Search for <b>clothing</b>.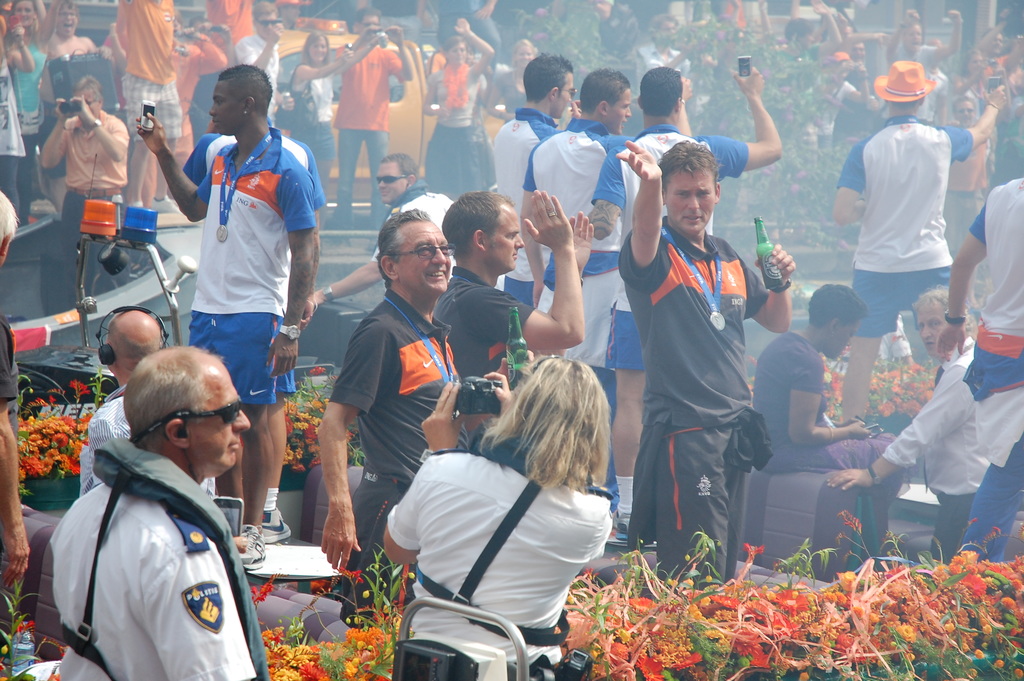
Found at BBox(52, 438, 270, 680).
